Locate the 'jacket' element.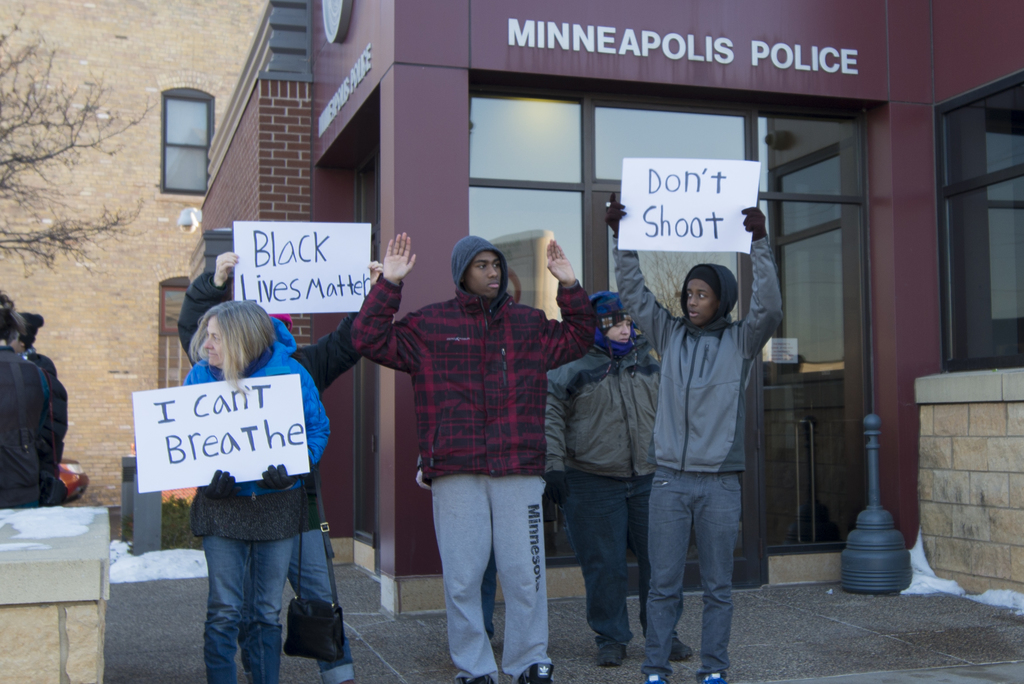
Element bbox: box=[172, 320, 330, 500].
